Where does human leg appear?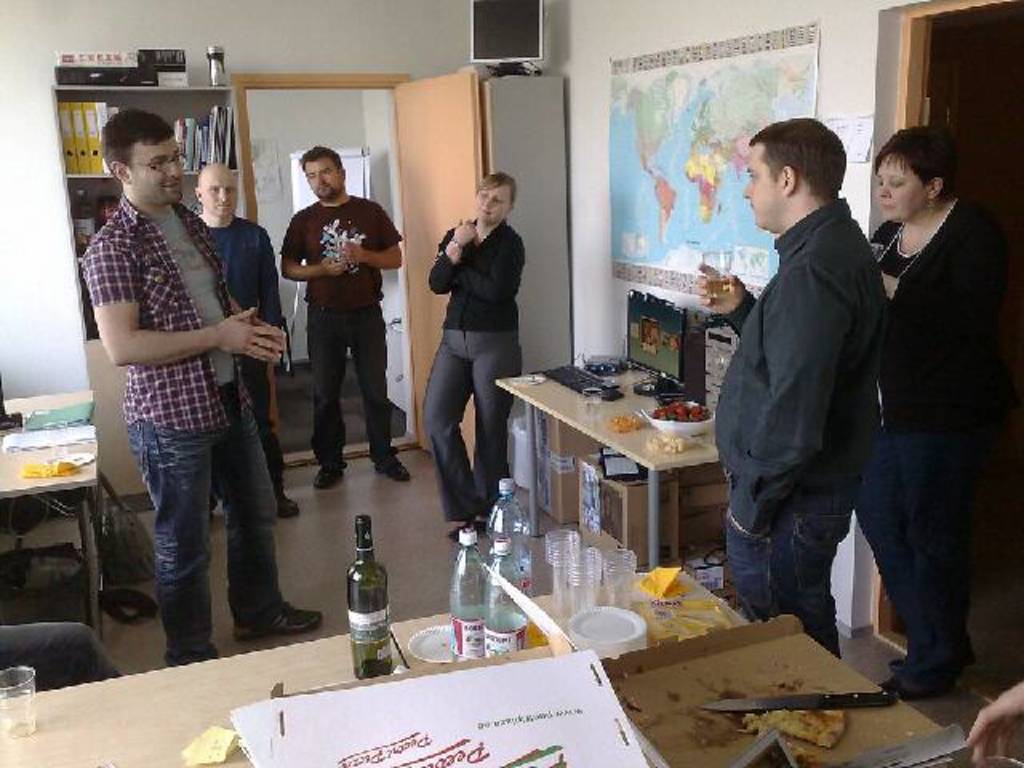
Appears at crop(723, 490, 851, 648).
